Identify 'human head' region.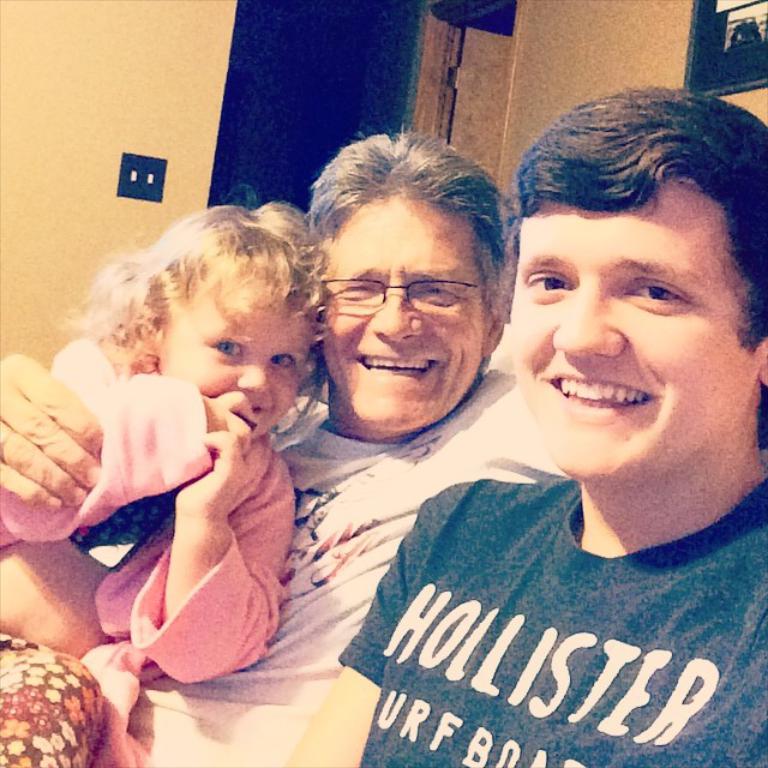
Region: left=96, top=187, right=329, bottom=443.
